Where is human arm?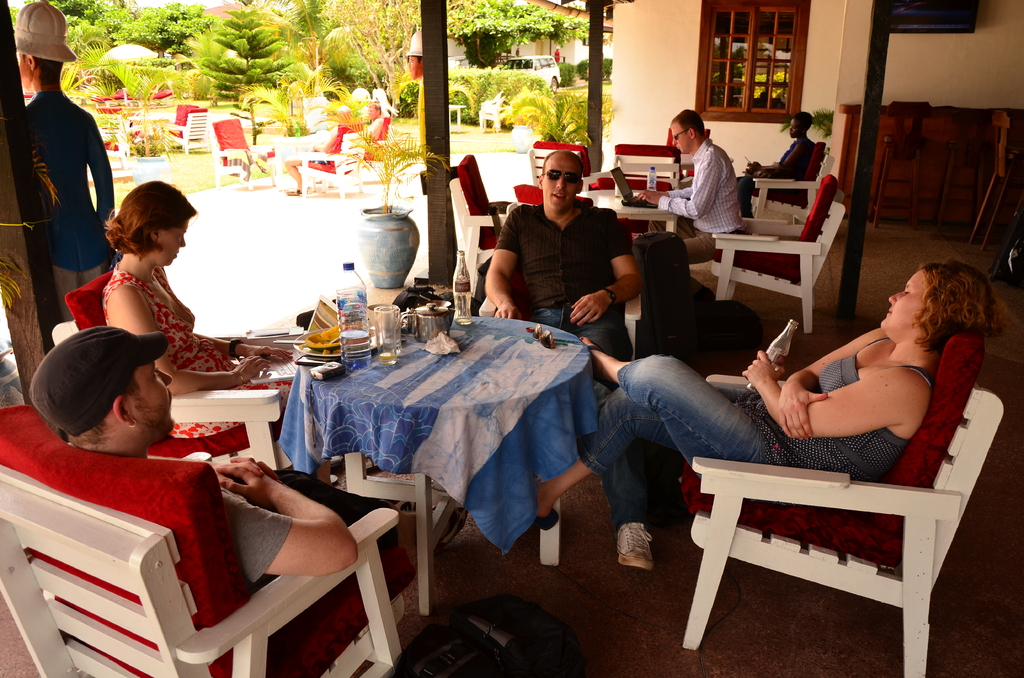
<bbox>105, 280, 266, 396</bbox>.
